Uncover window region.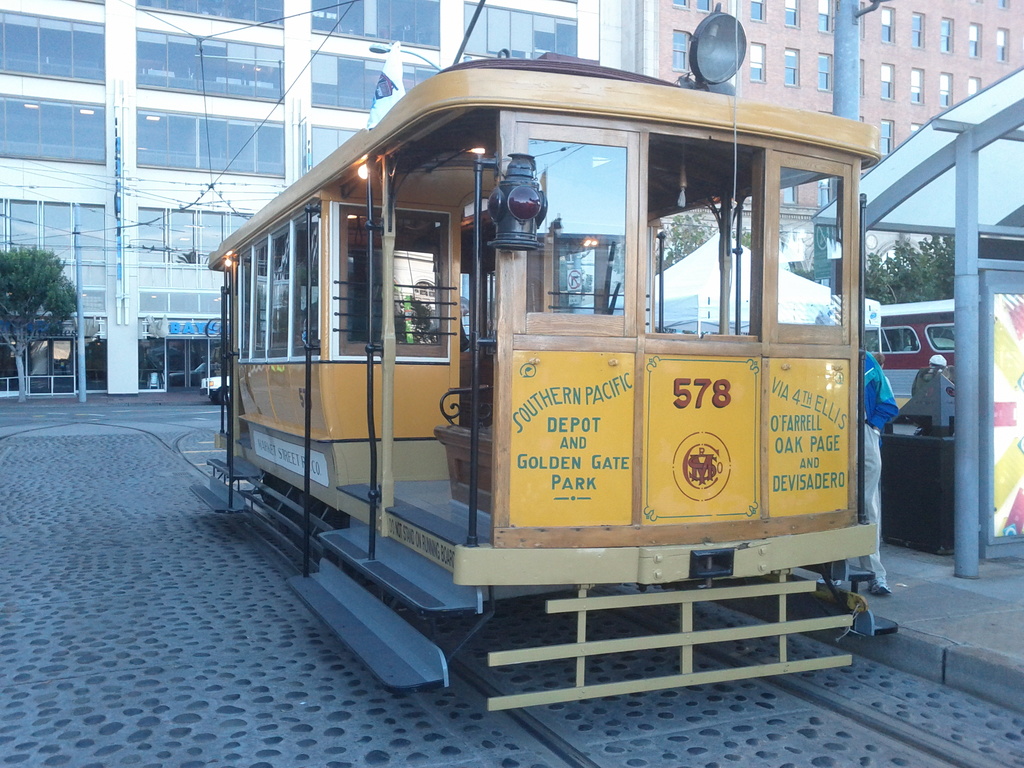
Uncovered: 942/72/954/106.
